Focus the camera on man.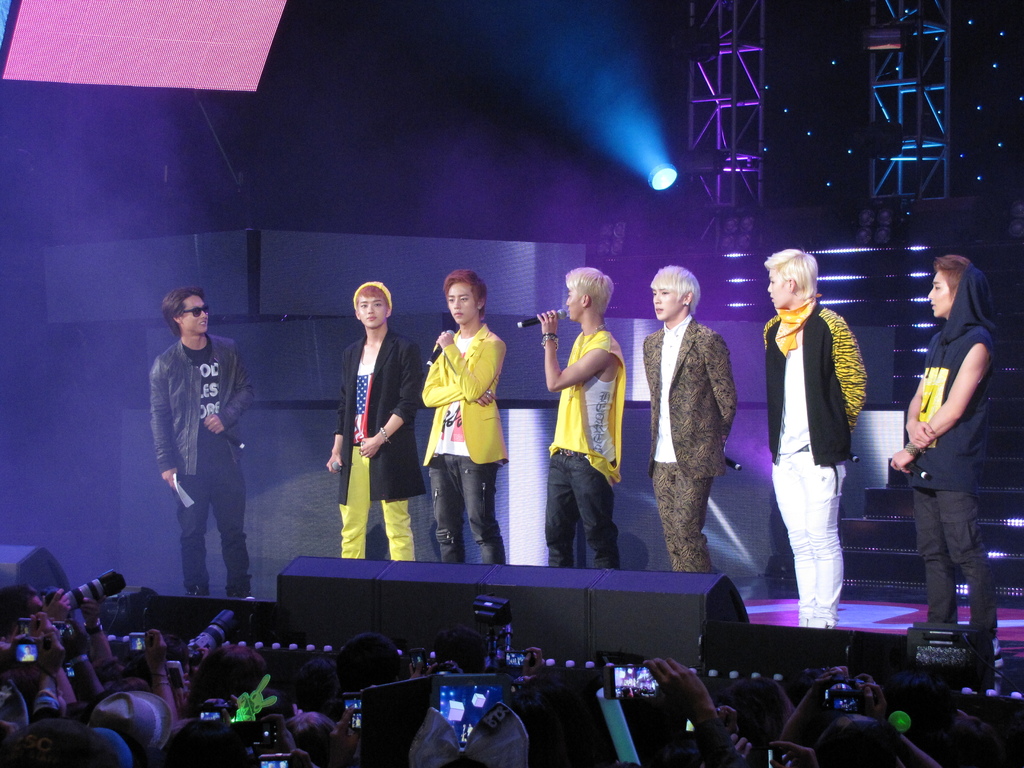
Focus region: (758, 246, 868, 621).
